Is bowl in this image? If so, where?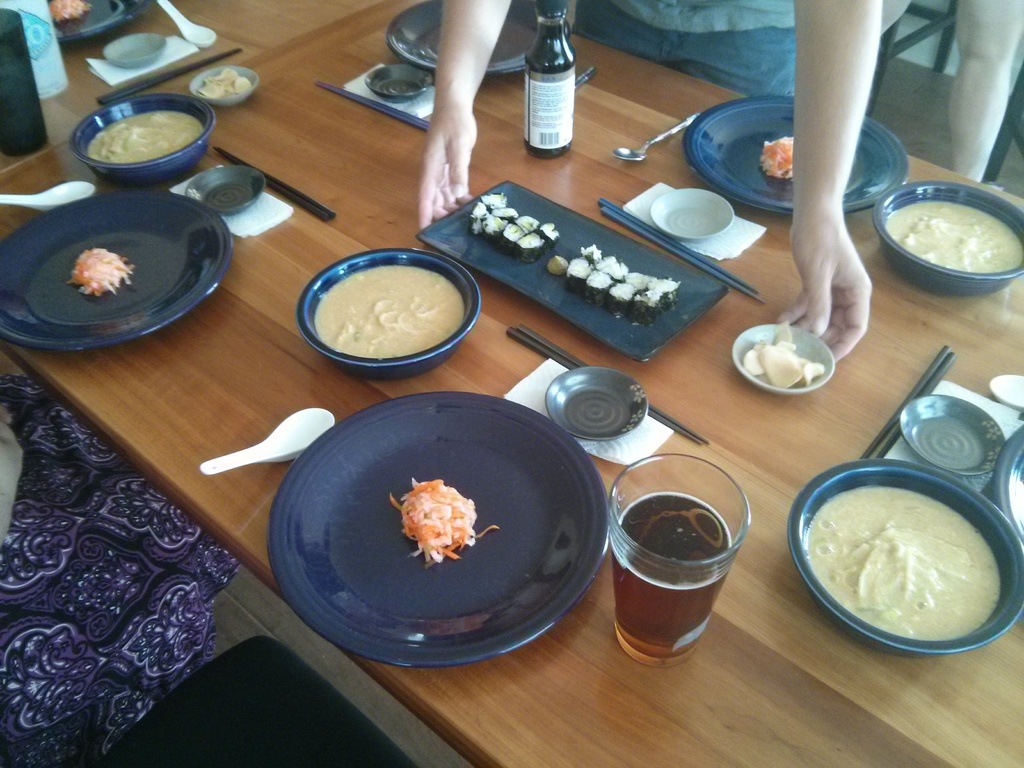
Yes, at 733/323/837/392.
